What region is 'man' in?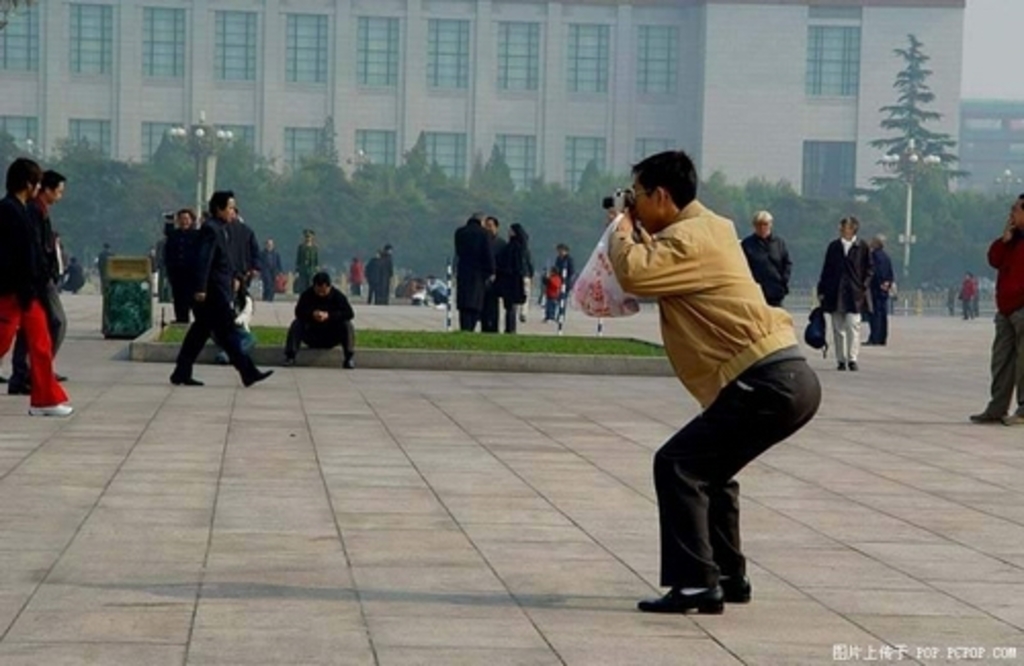
[x1=973, y1=191, x2=1022, y2=428].
